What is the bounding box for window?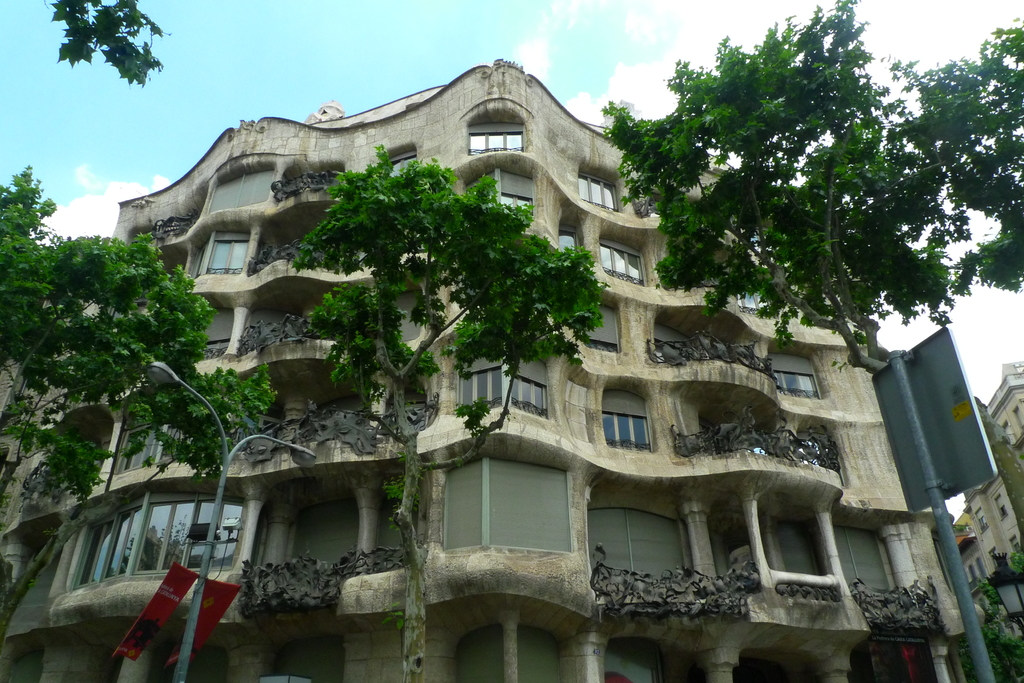
pyautogui.locateOnScreen(590, 503, 678, 583).
